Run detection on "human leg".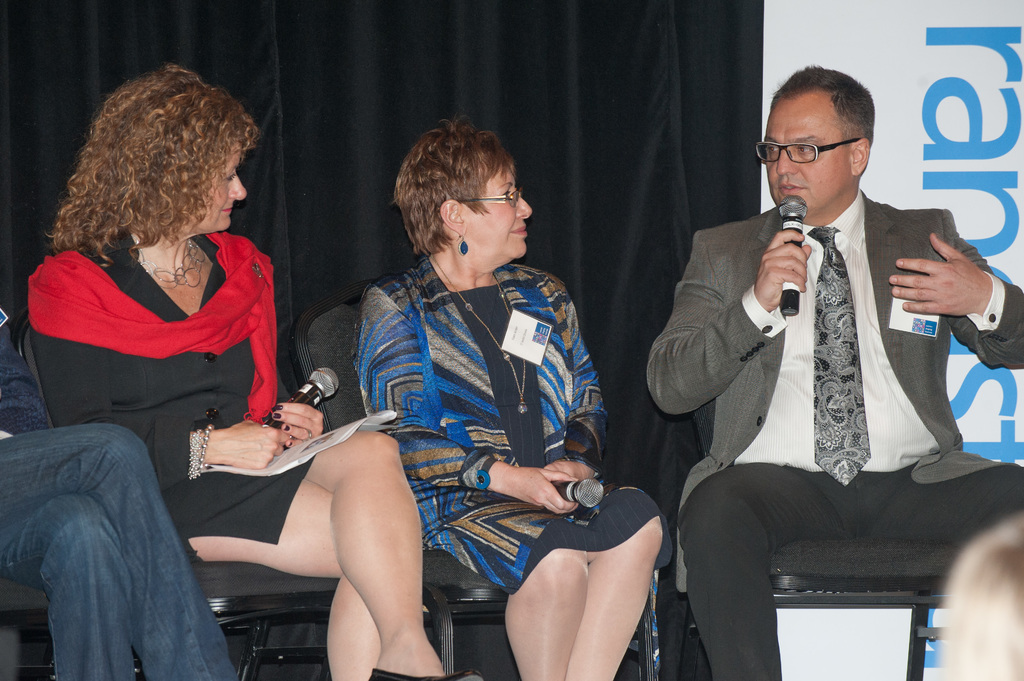
Result: Rect(186, 479, 388, 680).
